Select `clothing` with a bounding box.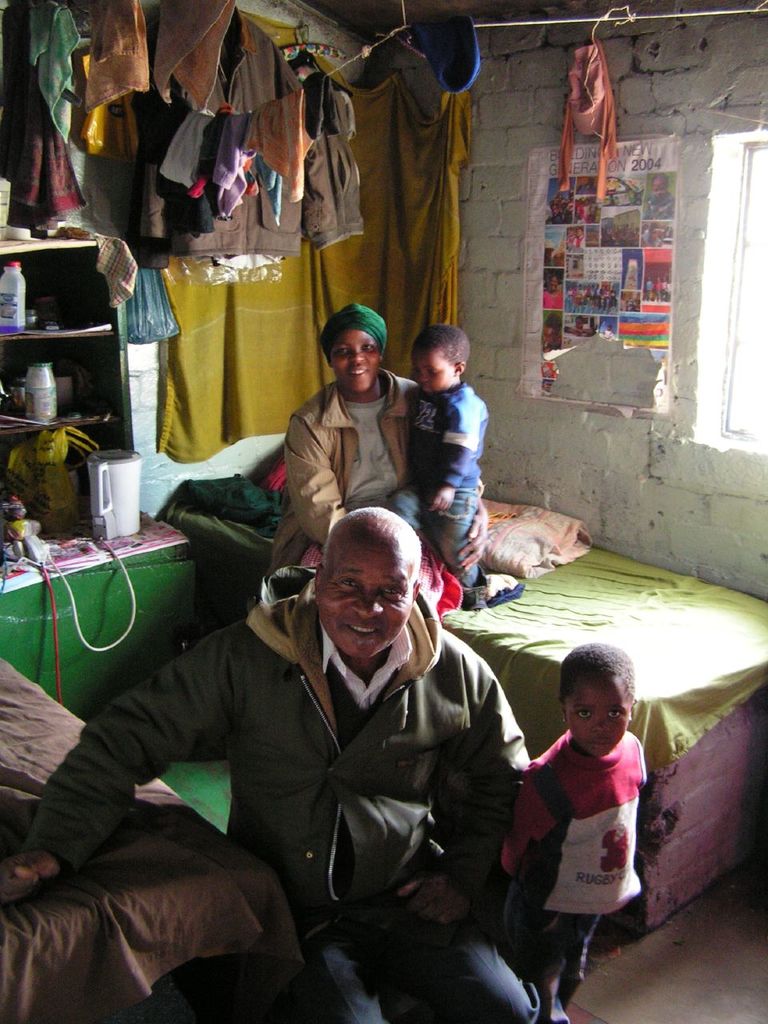
left=389, top=381, right=489, bottom=583.
